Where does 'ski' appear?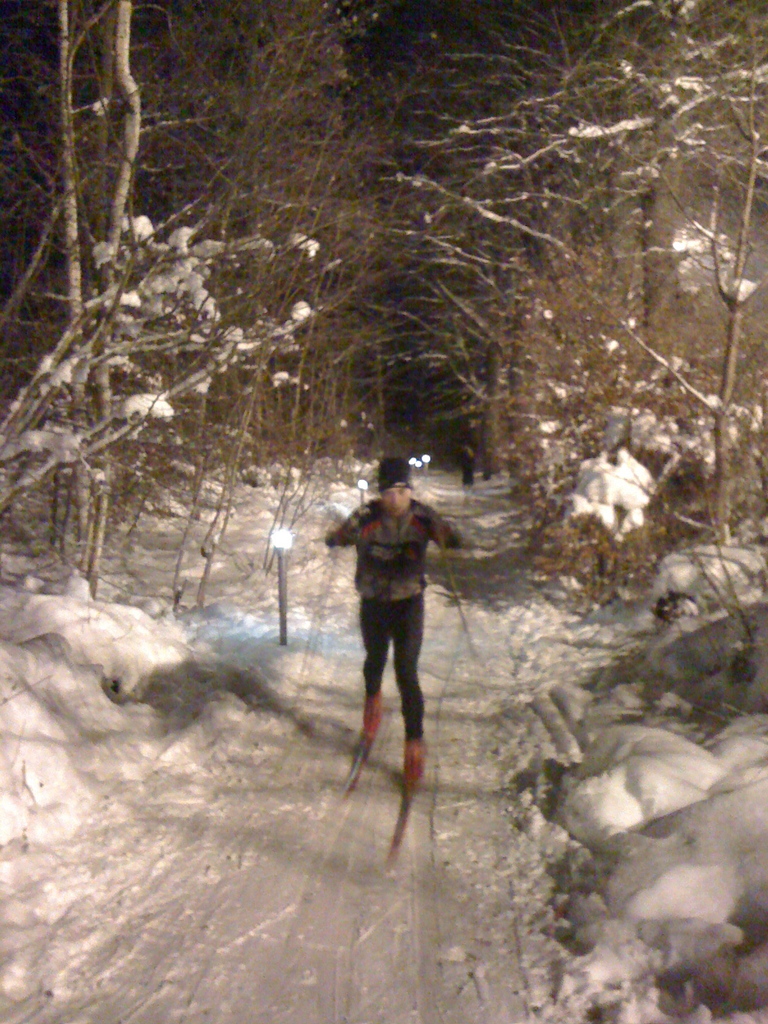
Appears at <bbox>378, 733, 430, 865</bbox>.
